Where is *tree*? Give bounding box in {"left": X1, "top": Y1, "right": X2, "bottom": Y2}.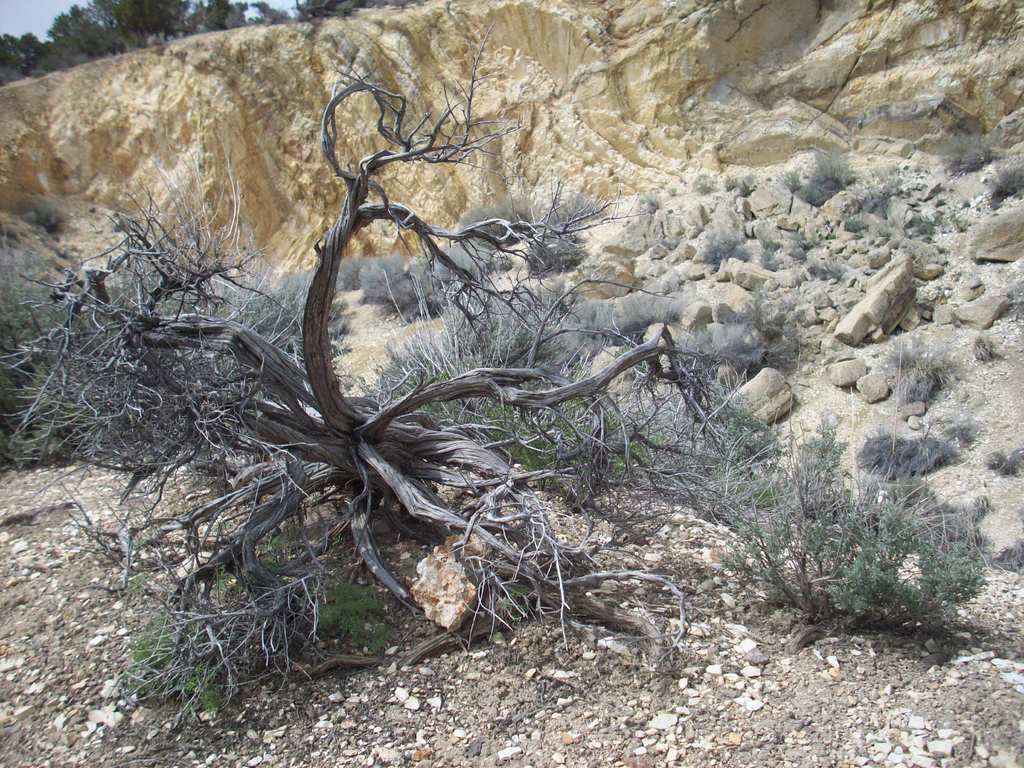
{"left": 0, "top": 40, "right": 840, "bottom": 730}.
